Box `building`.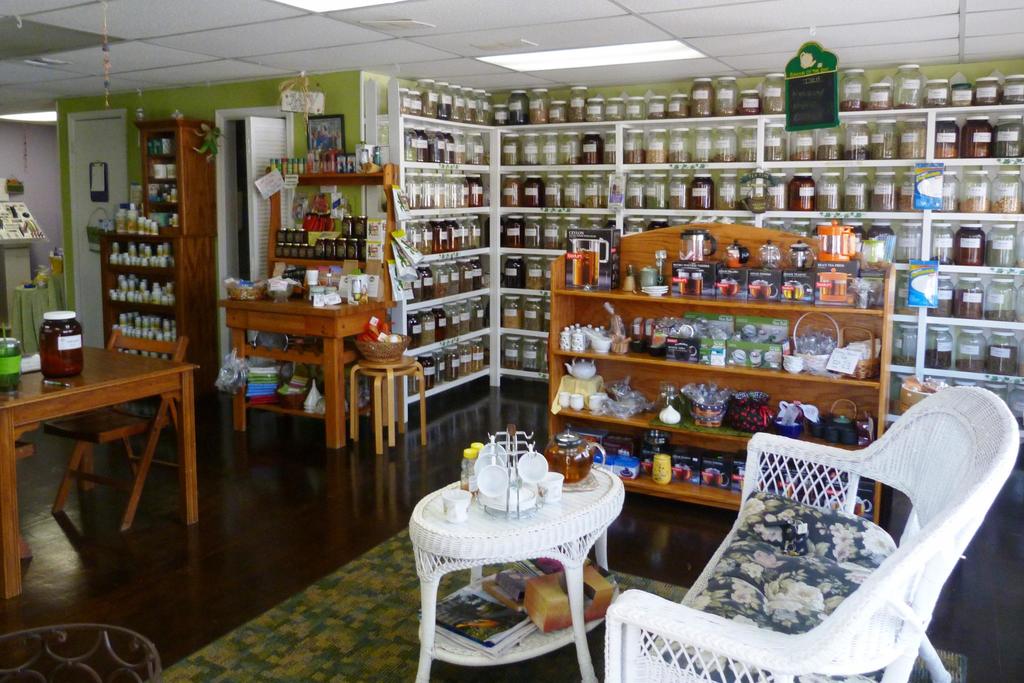
pyautogui.locateOnScreen(0, 0, 1021, 682).
